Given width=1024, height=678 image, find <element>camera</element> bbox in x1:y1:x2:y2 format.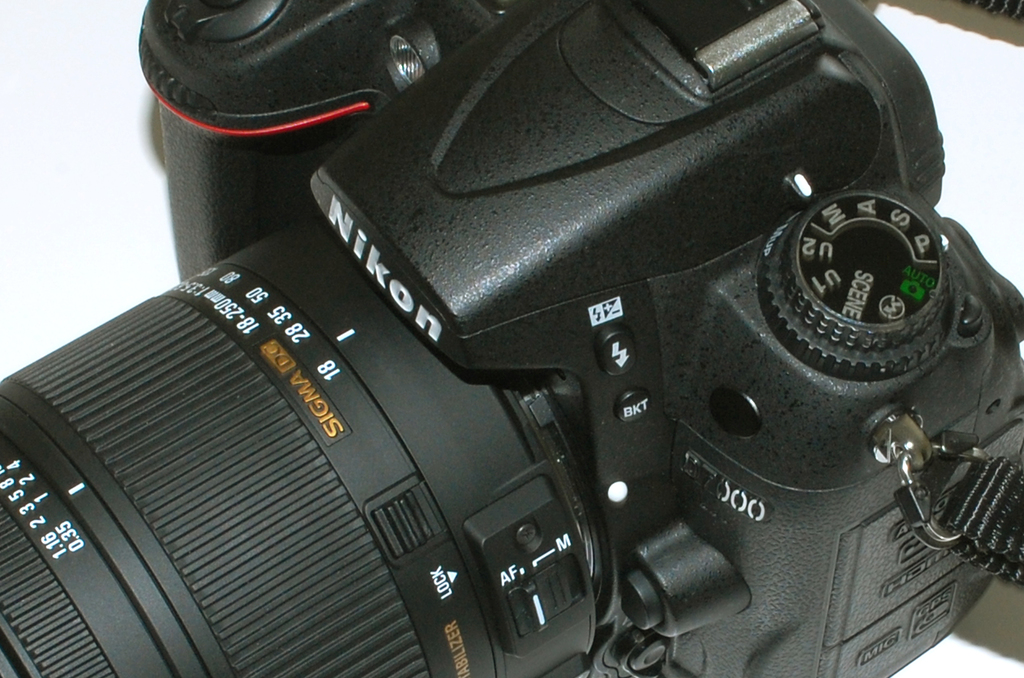
2:0:1023:677.
